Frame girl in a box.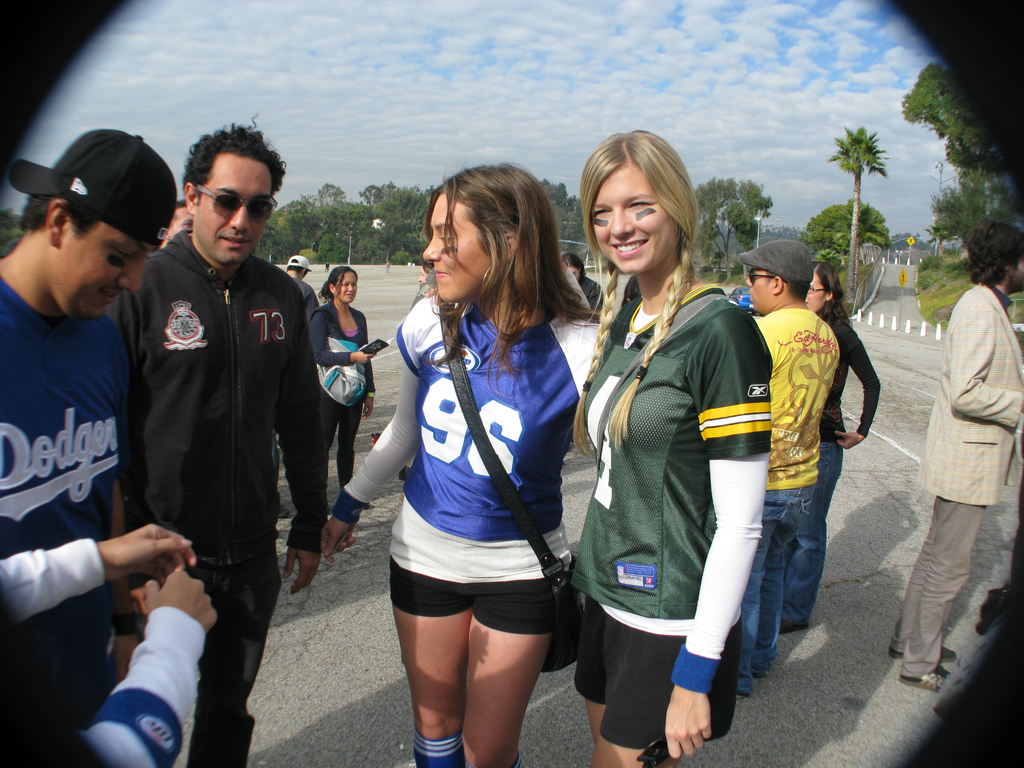
<region>796, 262, 879, 626</region>.
